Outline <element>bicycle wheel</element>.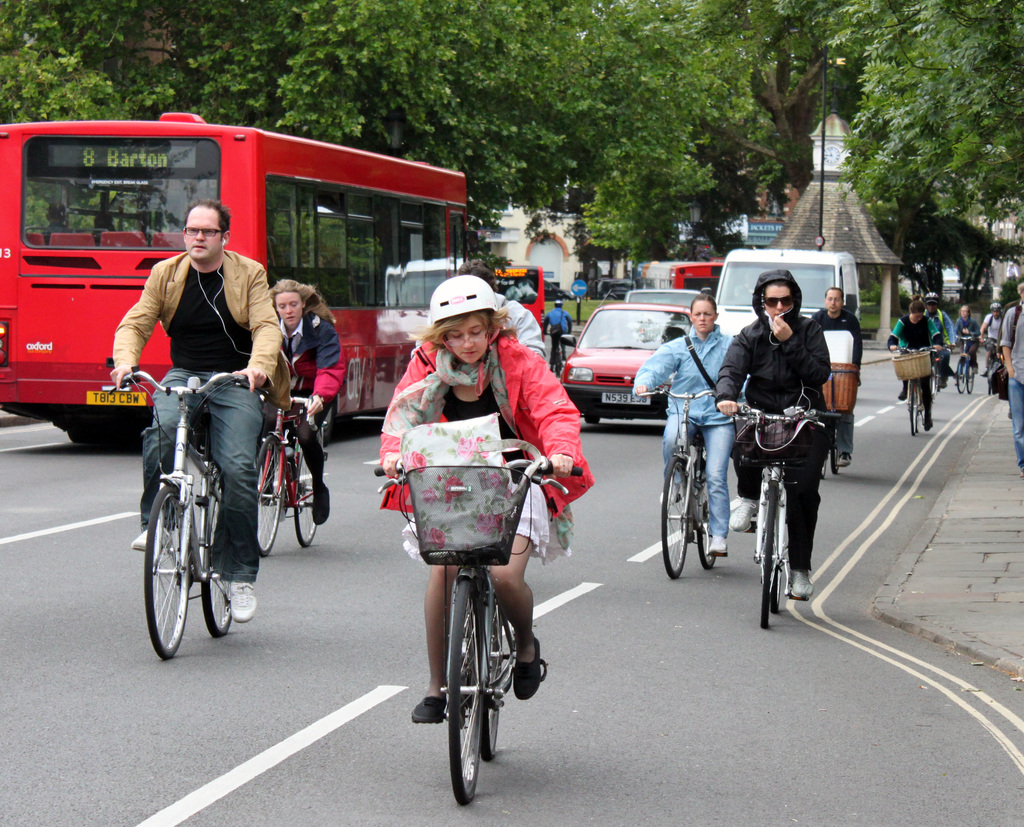
Outline: bbox=(769, 487, 788, 618).
